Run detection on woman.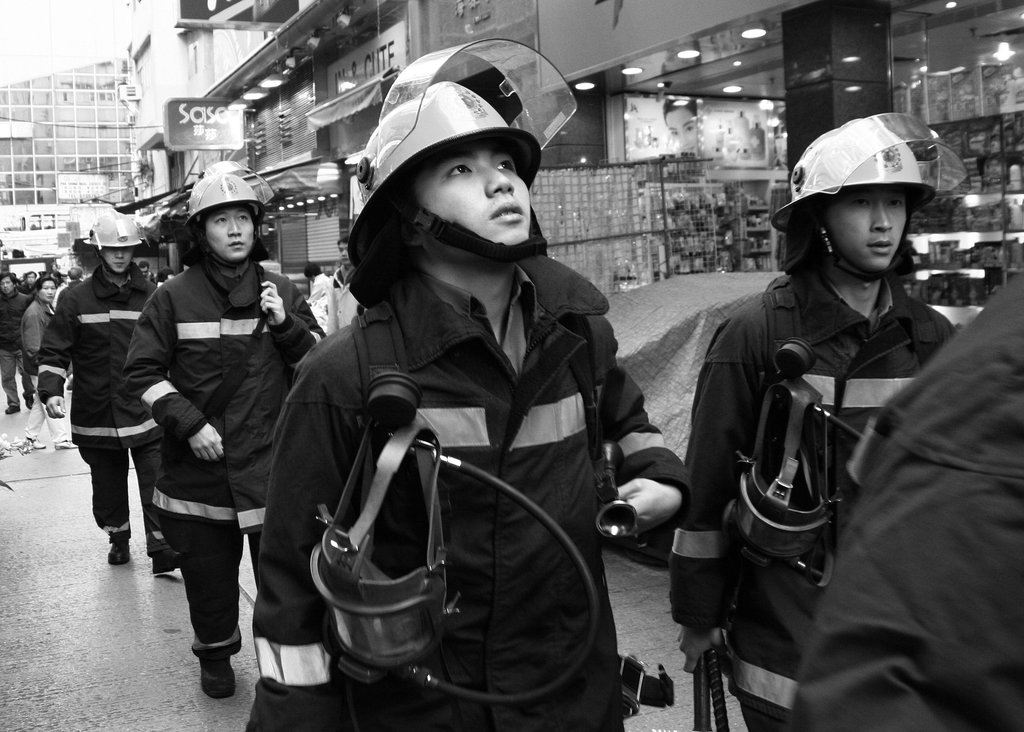
Result: <bbox>26, 275, 75, 451</bbox>.
